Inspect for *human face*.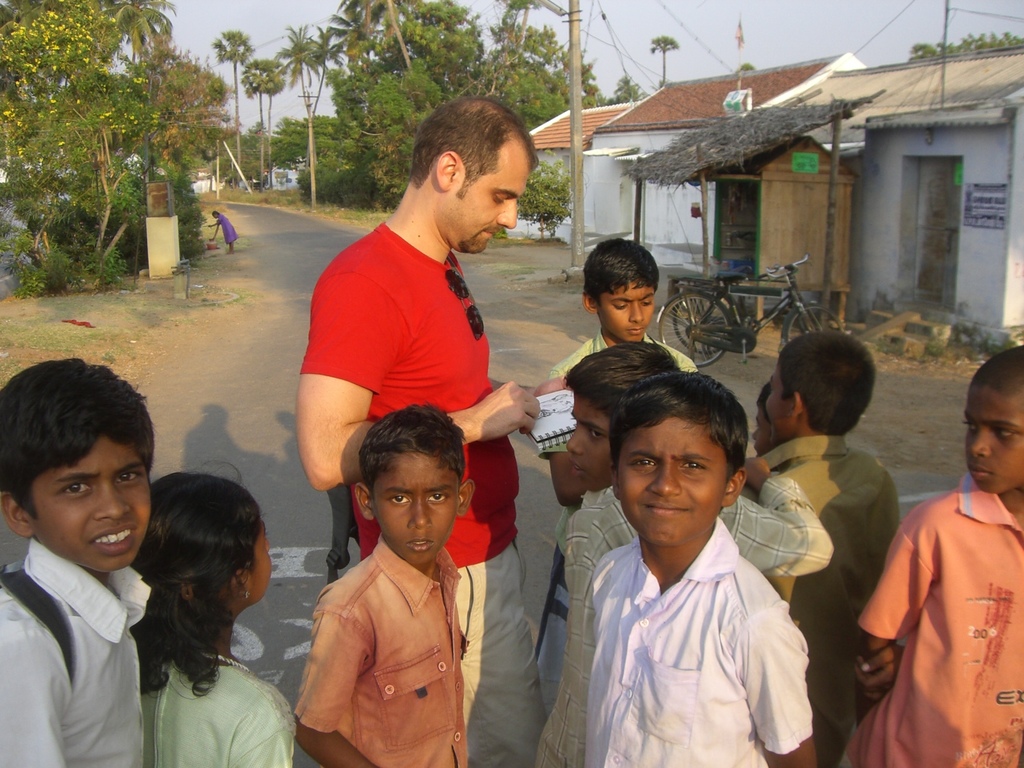
Inspection: 566:385:614:490.
